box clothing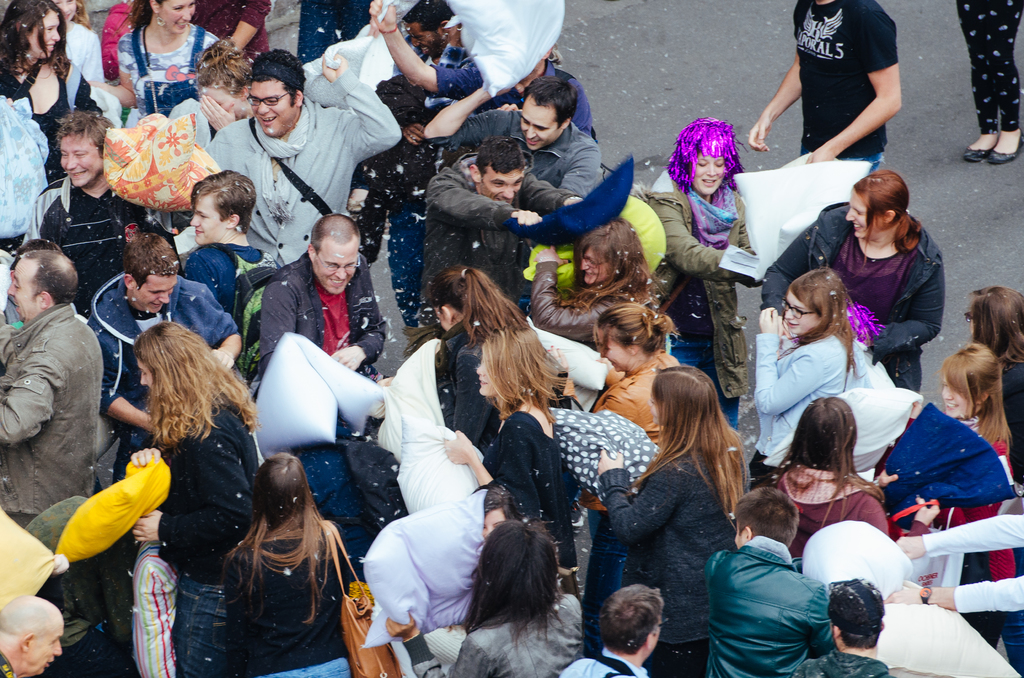
<box>255,255,390,373</box>
